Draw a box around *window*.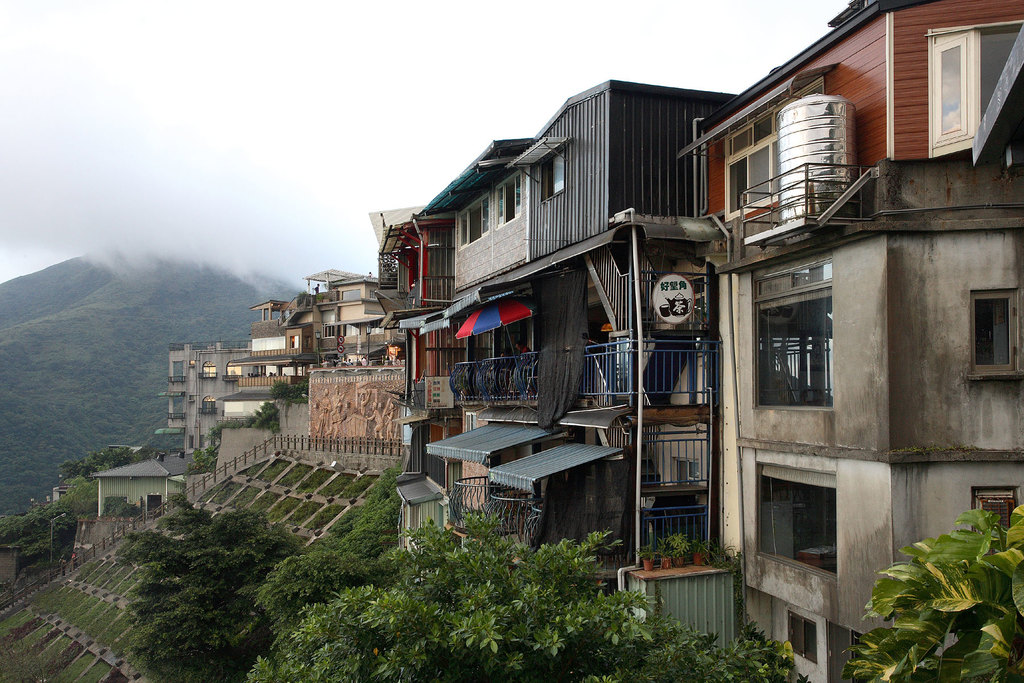
<region>394, 328, 404, 334</region>.
